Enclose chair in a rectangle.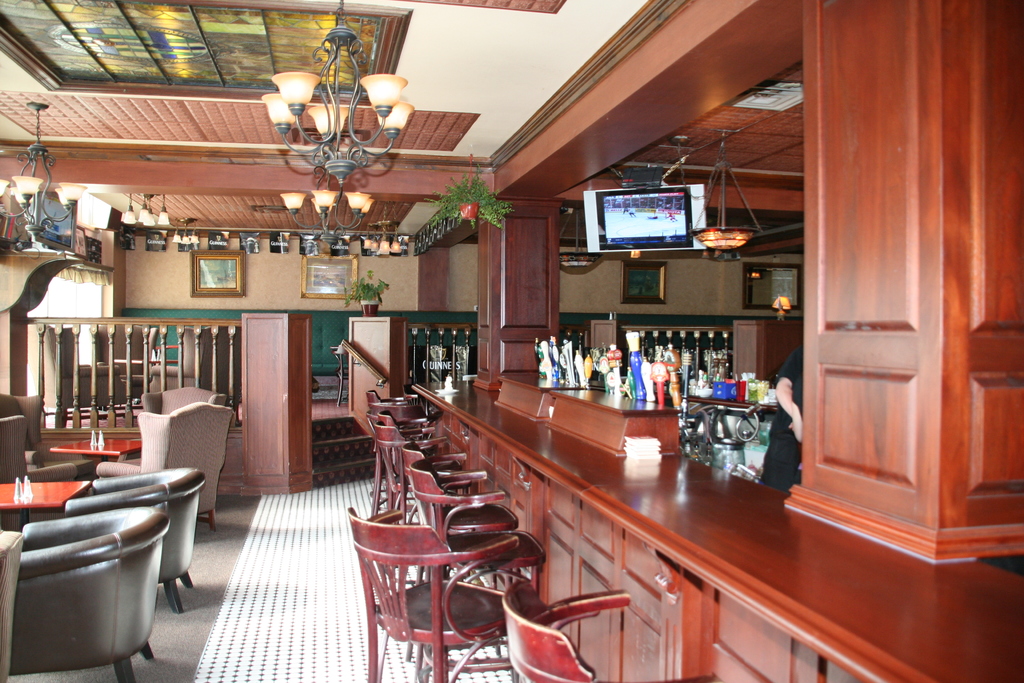
crop(367, 406, 436, 516).
